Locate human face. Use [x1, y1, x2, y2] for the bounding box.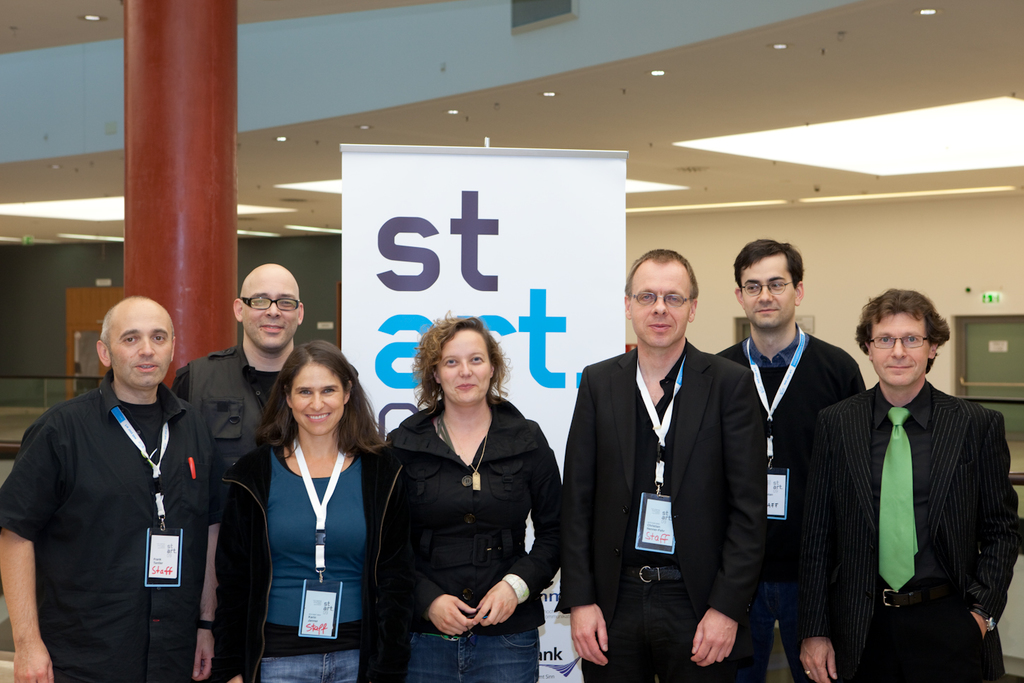
[631, 264, 689, 345].
